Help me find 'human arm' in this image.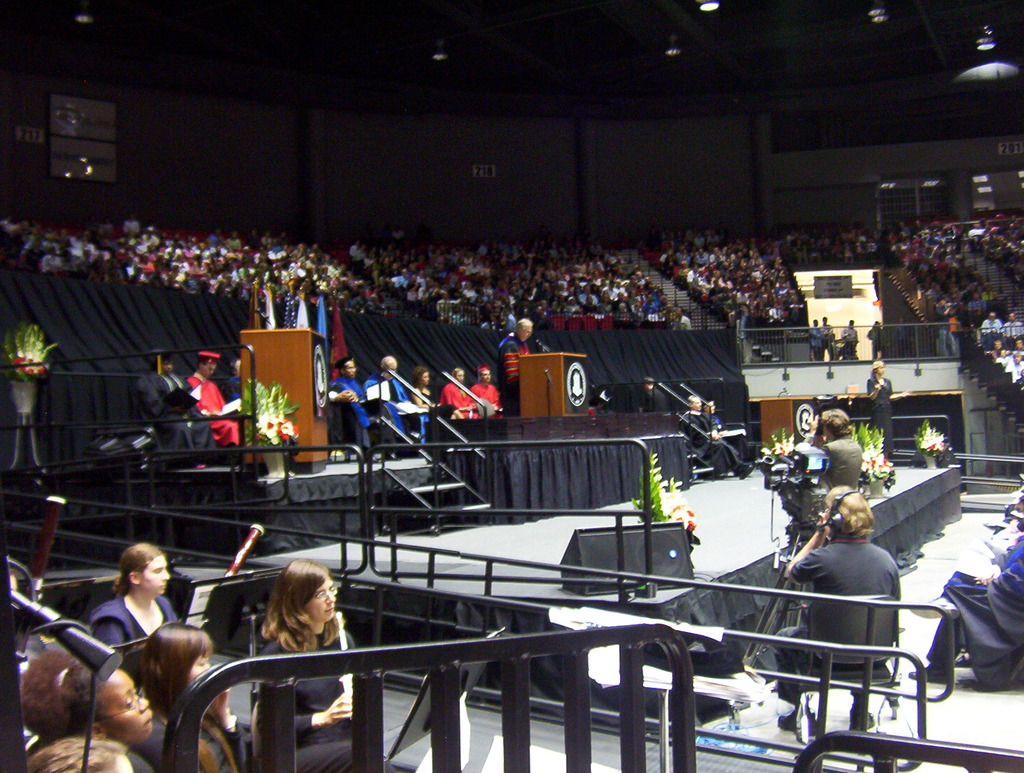
Found it: left=298, top=688, right=355, bottom=743.
